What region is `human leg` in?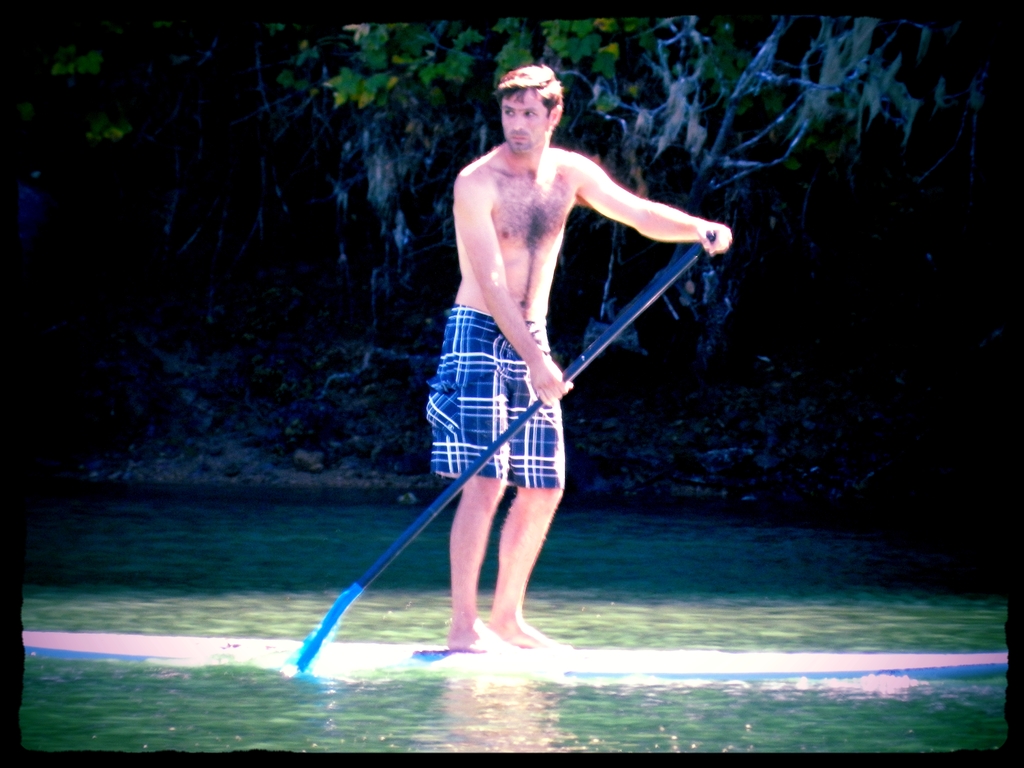
484/335/563/644.
